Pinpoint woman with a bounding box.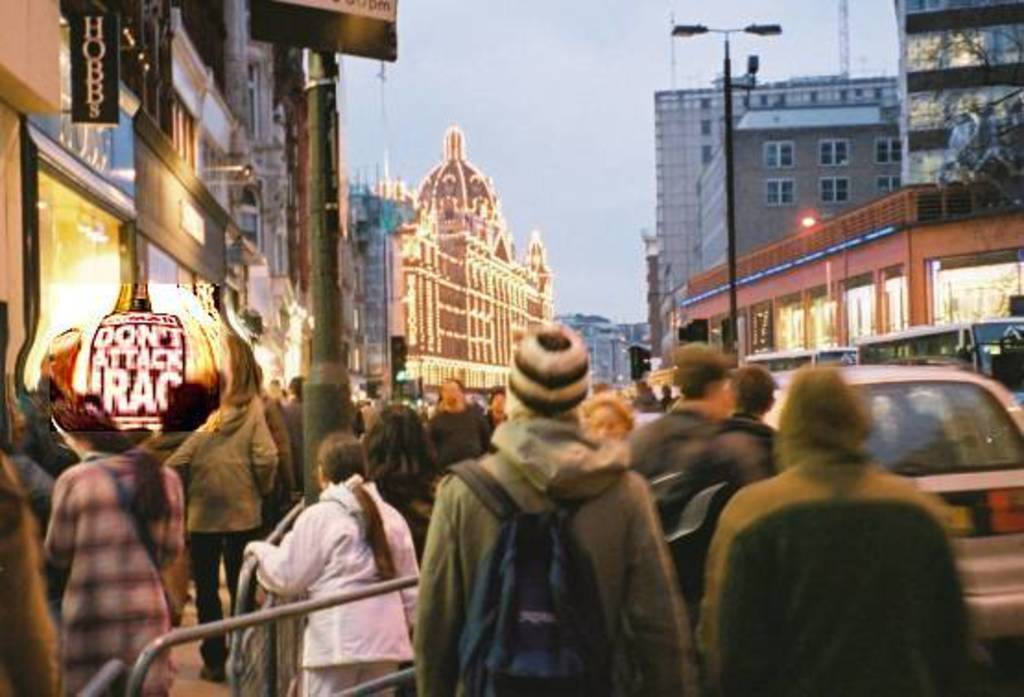
242:430:423:695.
